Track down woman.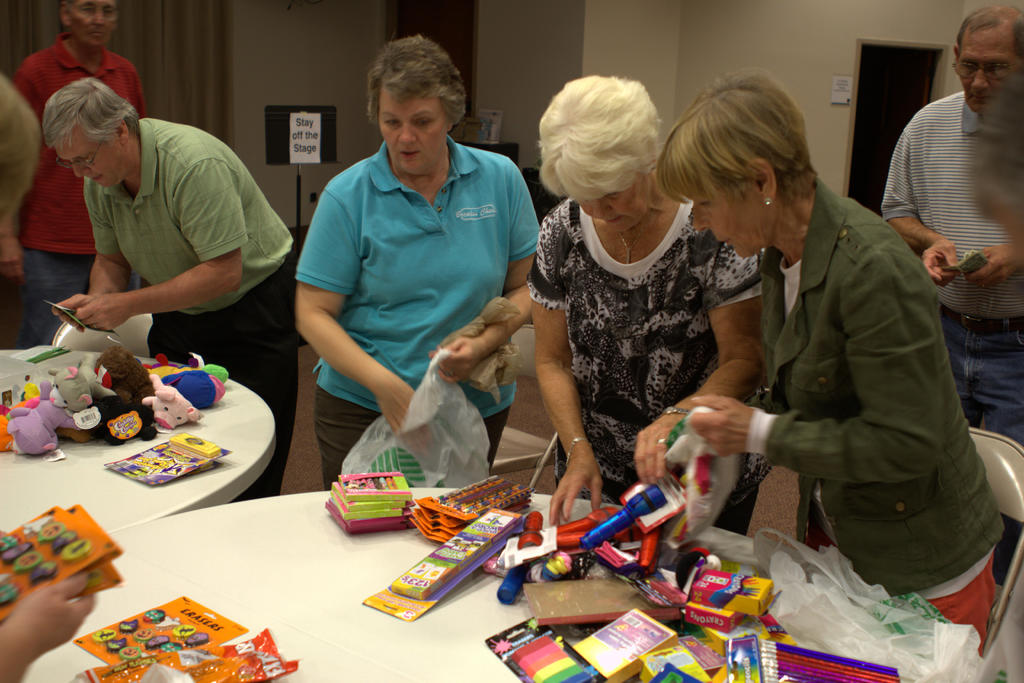
Tracked to box=[517, 71, 771, 533].
